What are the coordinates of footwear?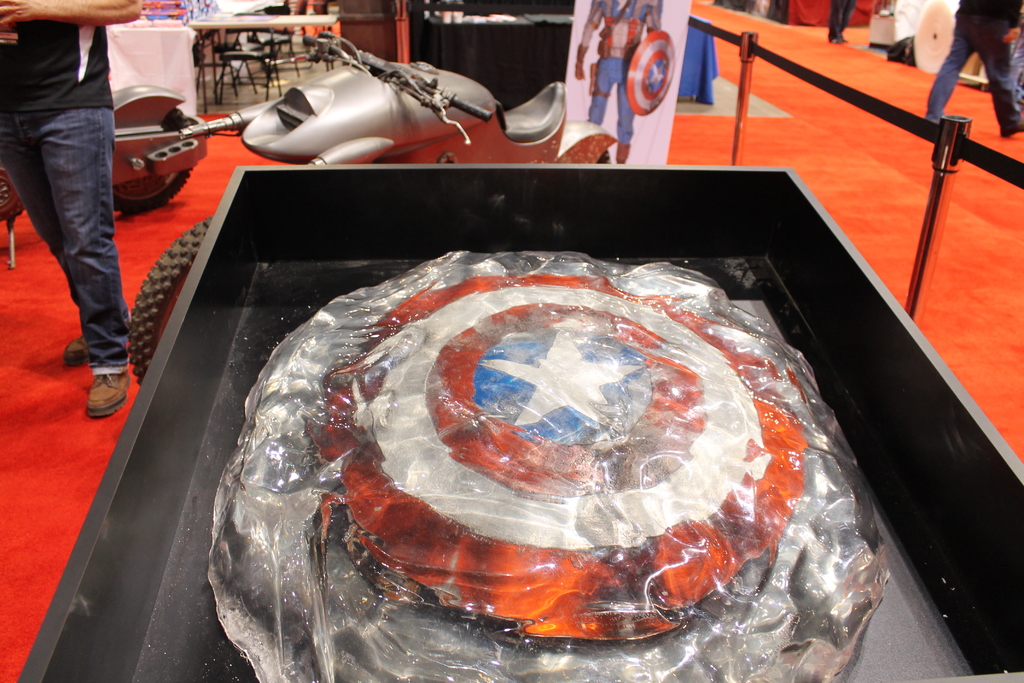
[left=85, top=372, right=127, bottom=412].
